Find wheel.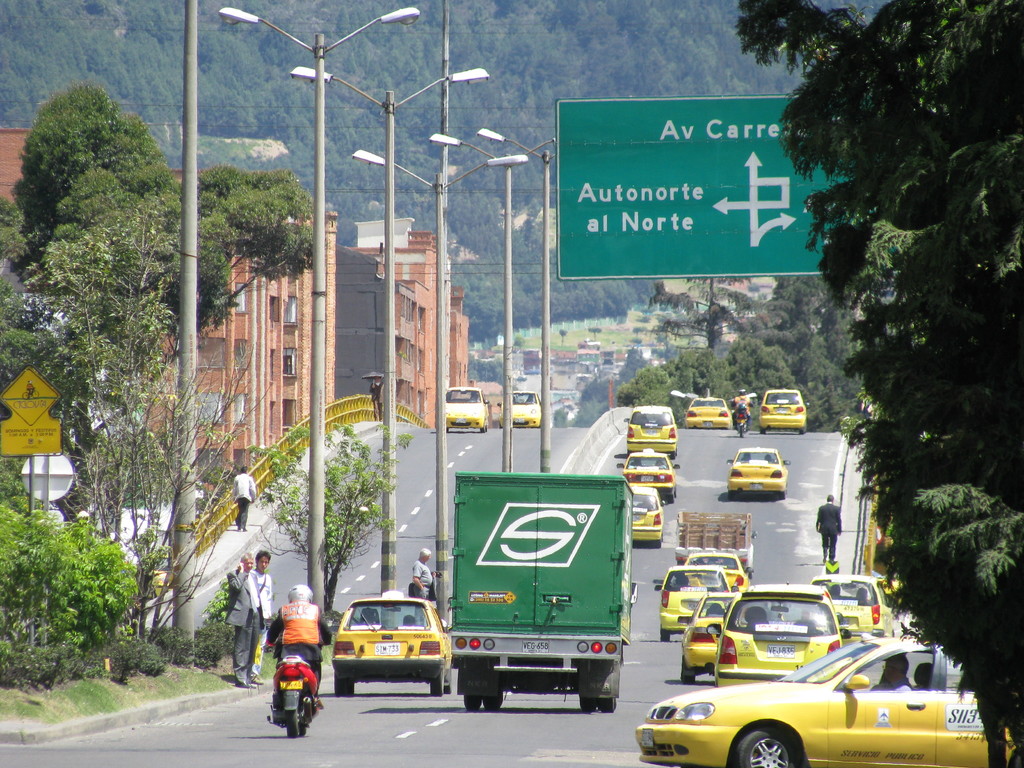
<bbox>596, 692, 619, 712</bbox>.
